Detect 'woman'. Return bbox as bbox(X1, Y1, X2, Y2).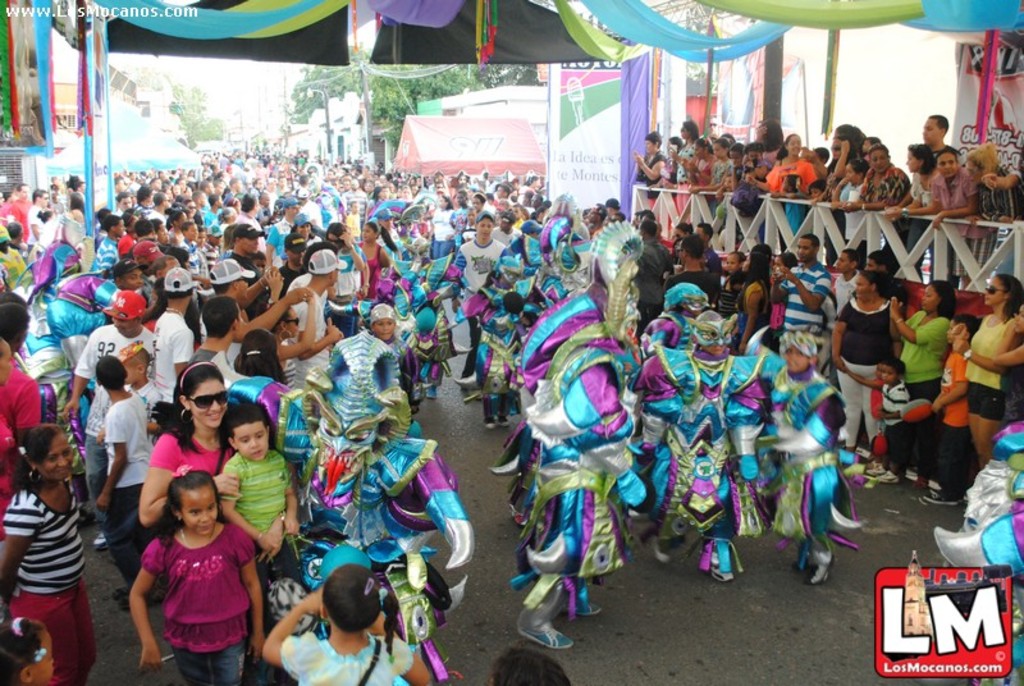
bbox(128, 467, 276, 685).
